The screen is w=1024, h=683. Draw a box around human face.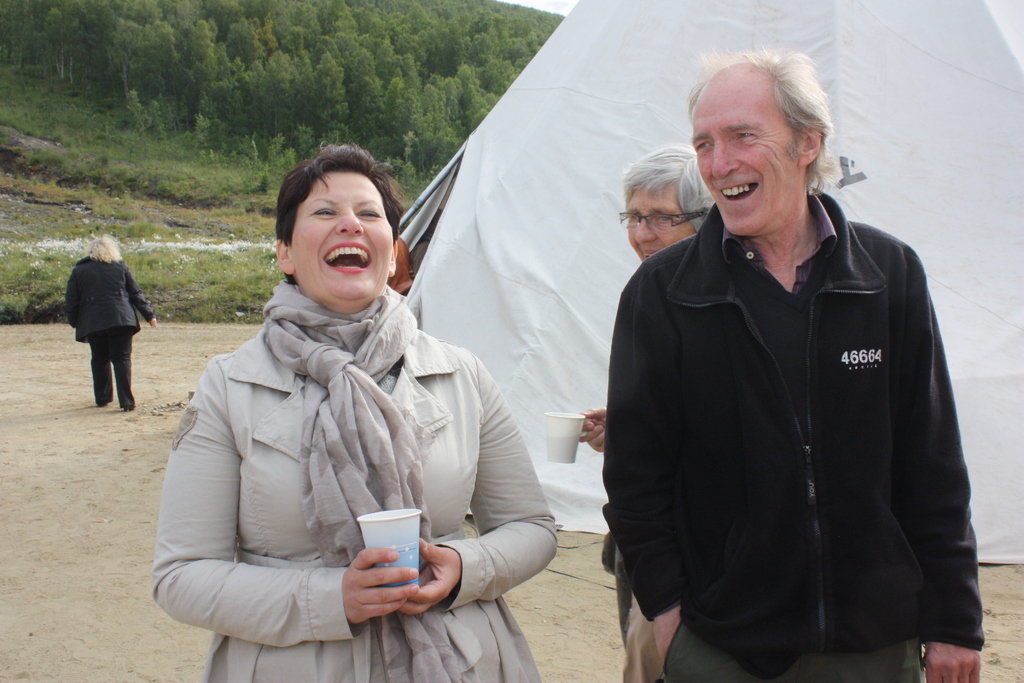
bbox(291, 172, 392, 300).
